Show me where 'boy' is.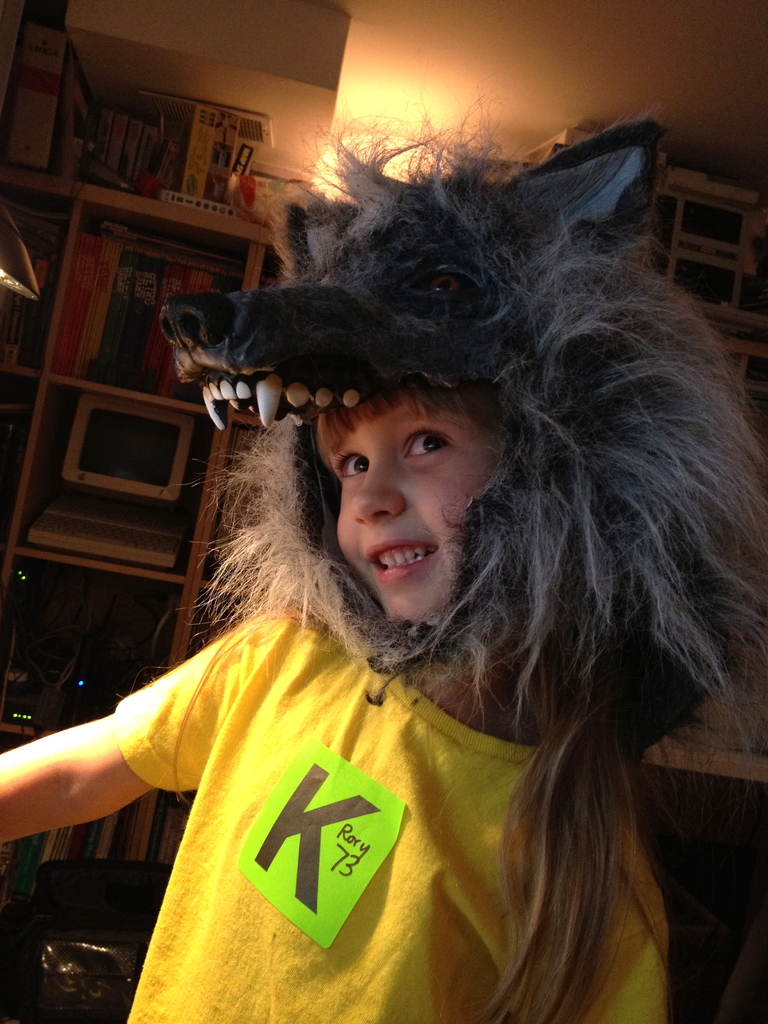
'boy' is at BBox(89, 103, 726, 1003).
